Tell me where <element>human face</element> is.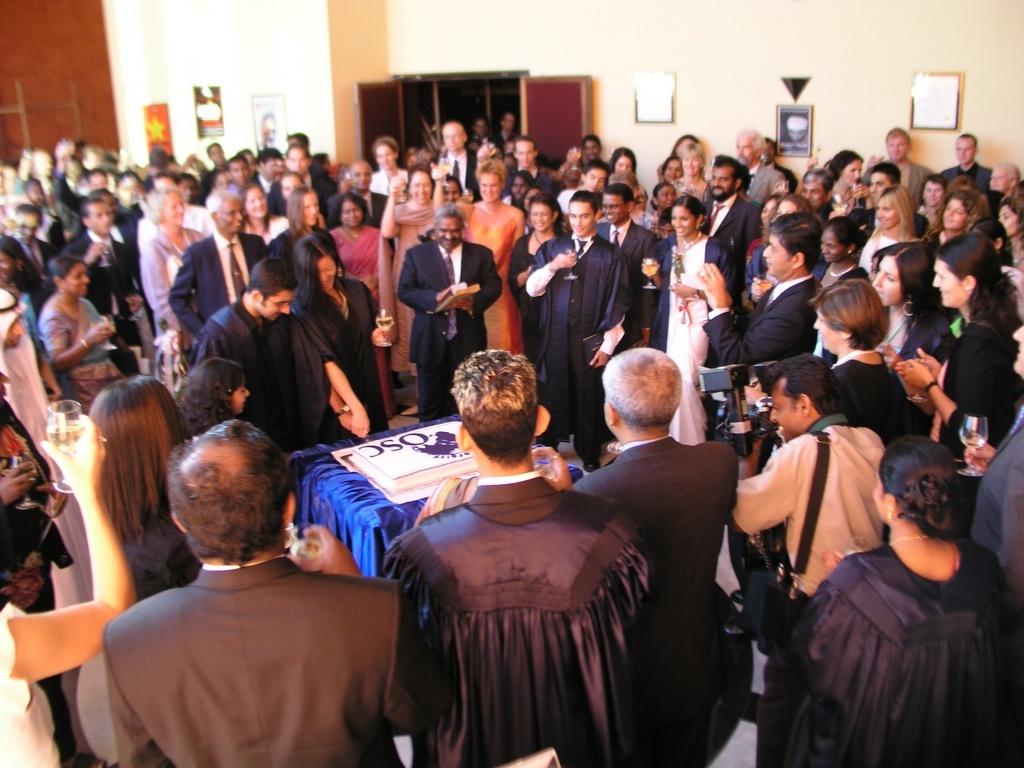
<element>human face</element> is at Rect(943, 201, 964, 229).
